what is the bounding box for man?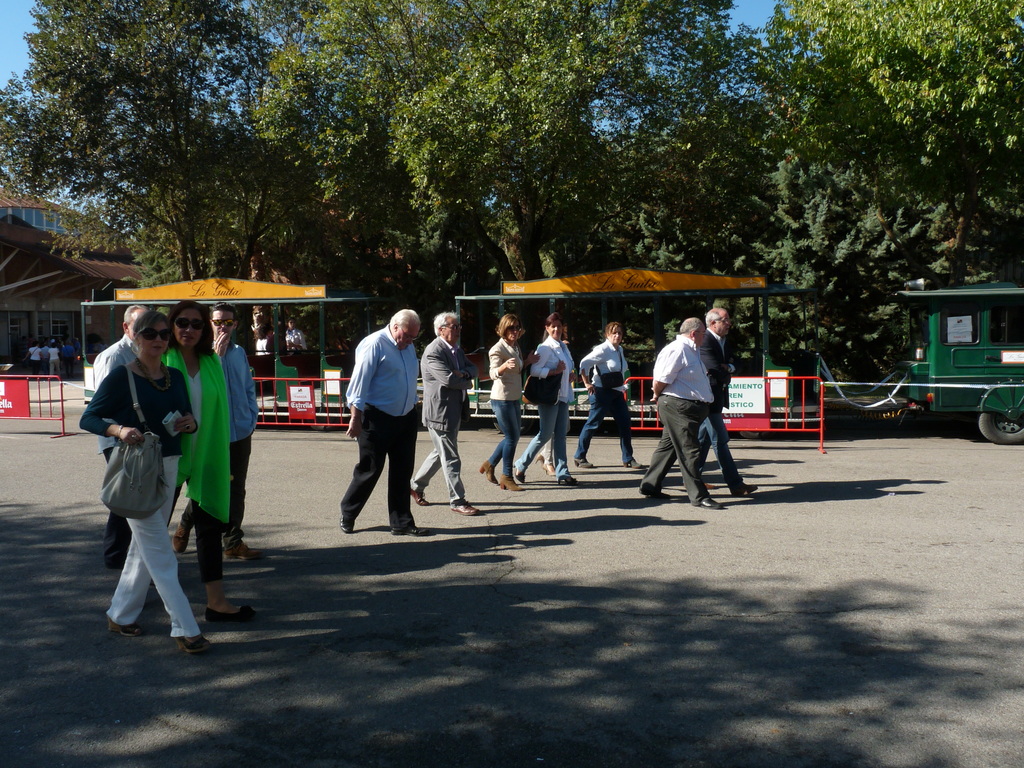
(92,303,150,570).
